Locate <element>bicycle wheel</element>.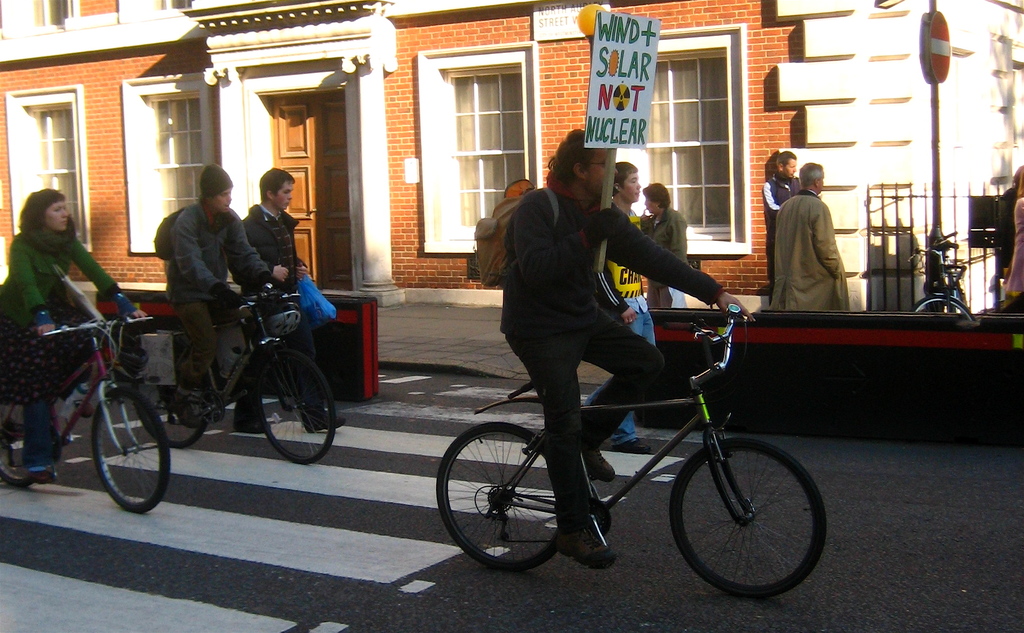
Bounding box: <region>438, 419, 558, 570</region>.
